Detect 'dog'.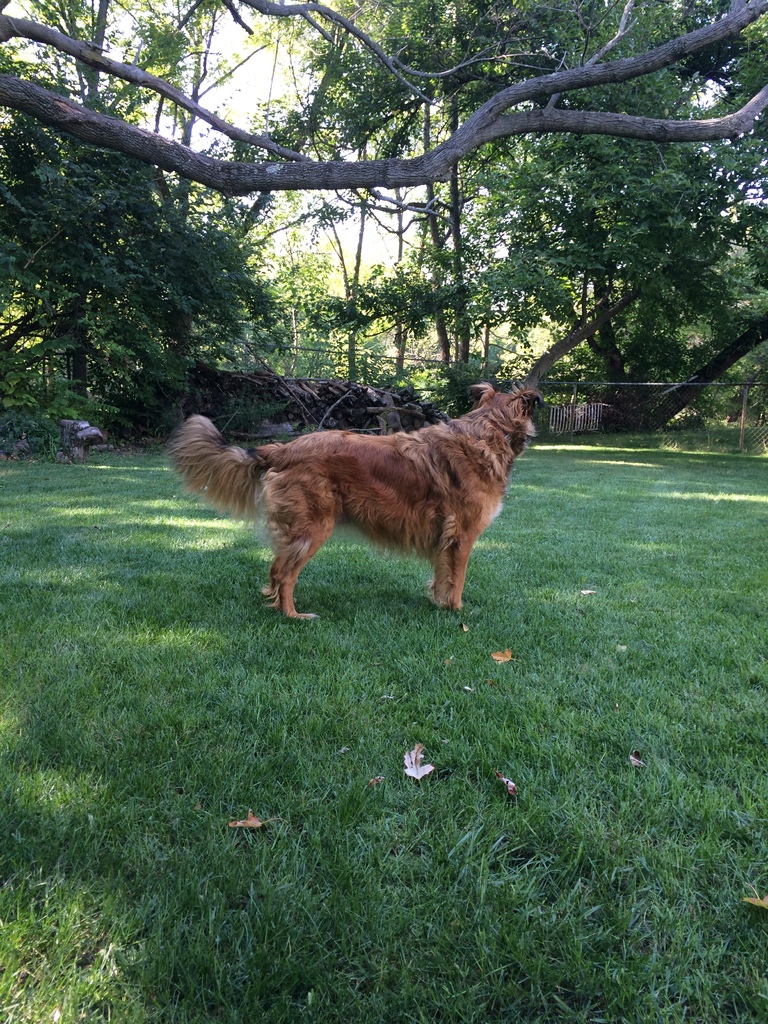
Detected at {"x1": 166, "y1": 380, "x2": 548, "y2": 620}.
